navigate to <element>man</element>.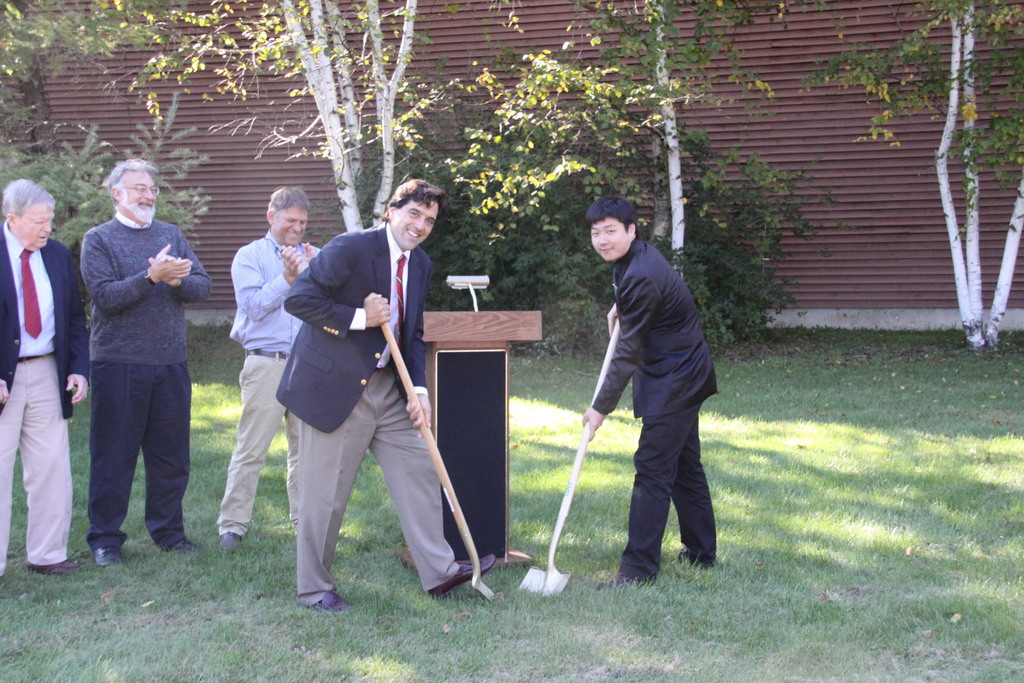
Navigation target: [577,194,717,584].
